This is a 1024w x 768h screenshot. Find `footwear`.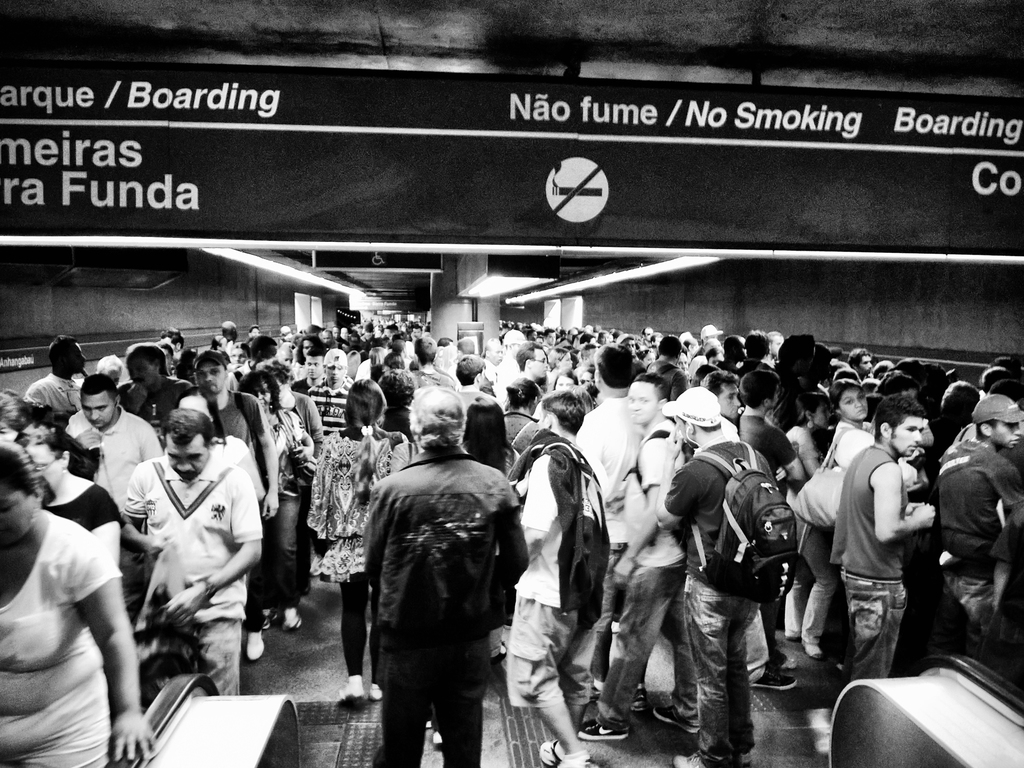
Bounding box: x1=671, y1=755, x2=752, y2=767.
